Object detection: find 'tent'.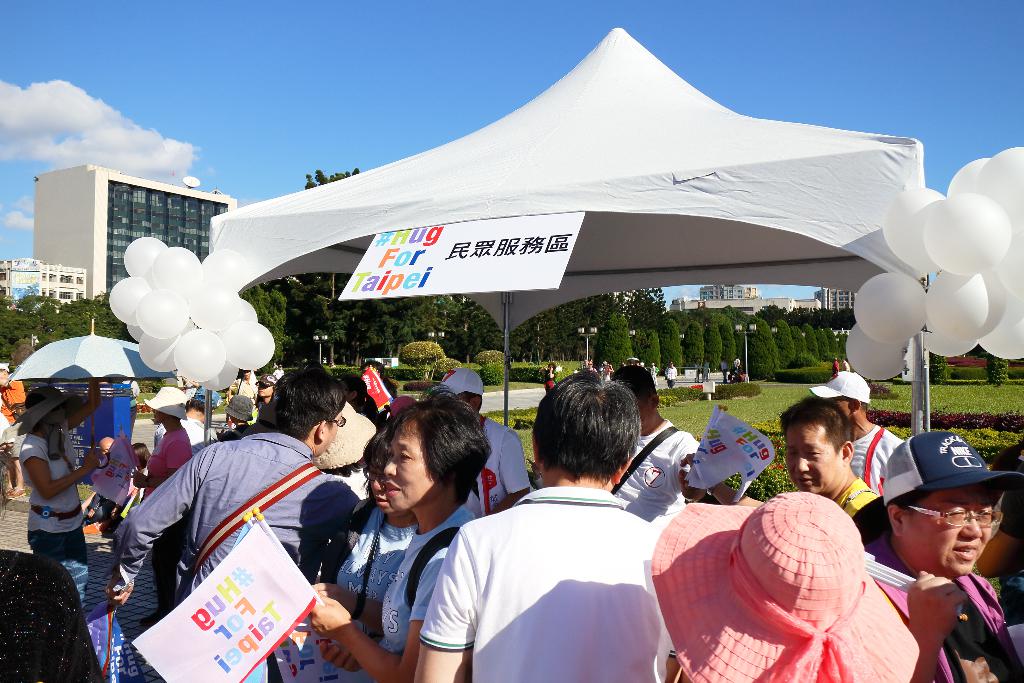
box=[0, 304, 232, 462].
